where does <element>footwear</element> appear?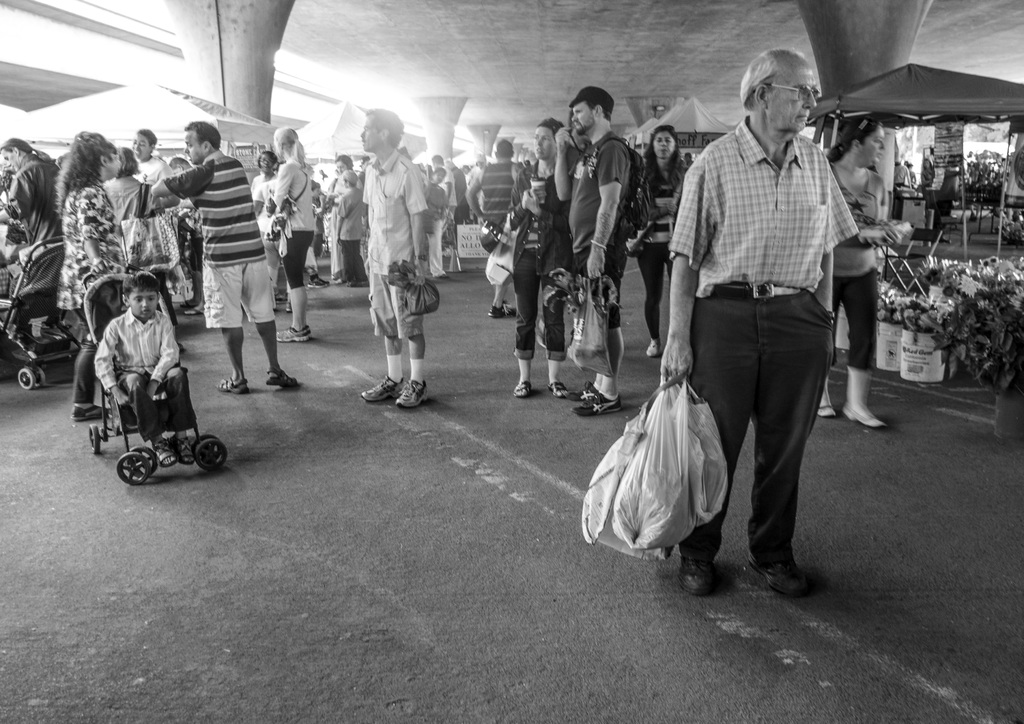
Appears at x1=575, y1=385, x2=591, y2=397.
